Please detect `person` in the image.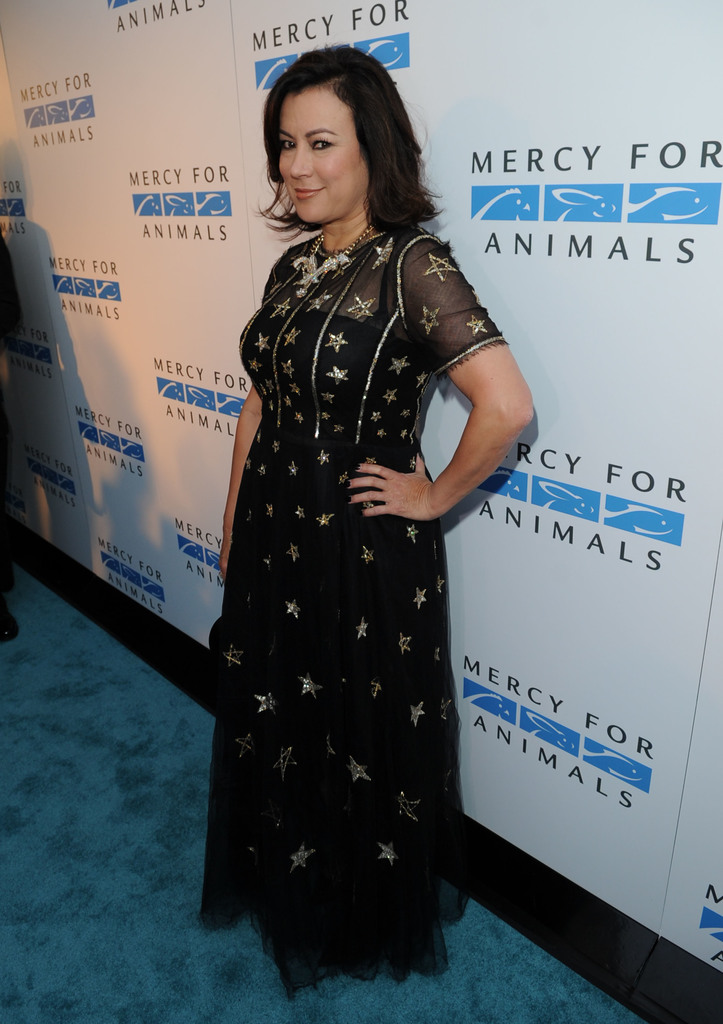
BBox(206, 56, 529, 1016).
